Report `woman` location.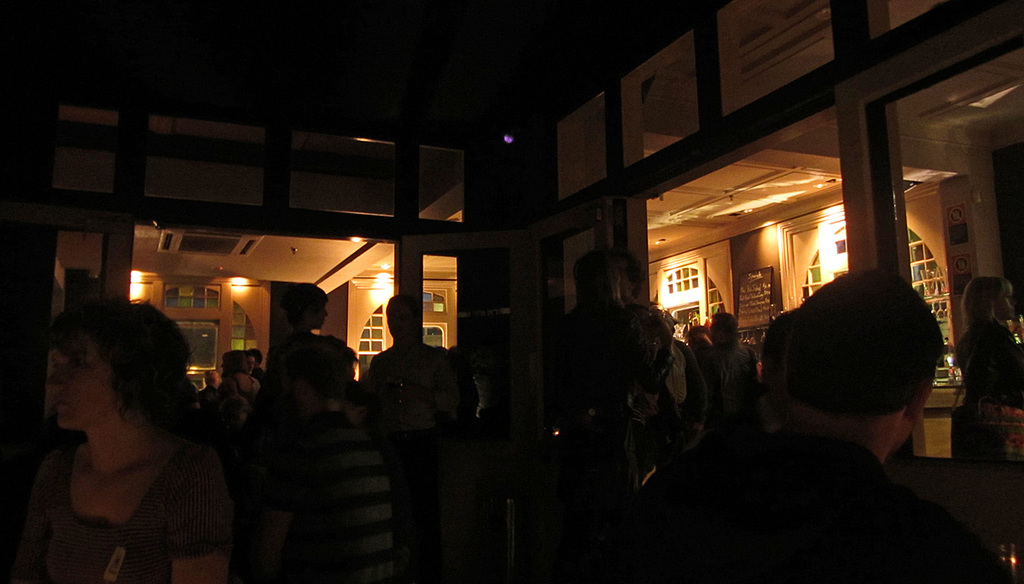
Report: bbox=(8, 289, 246, 579).
